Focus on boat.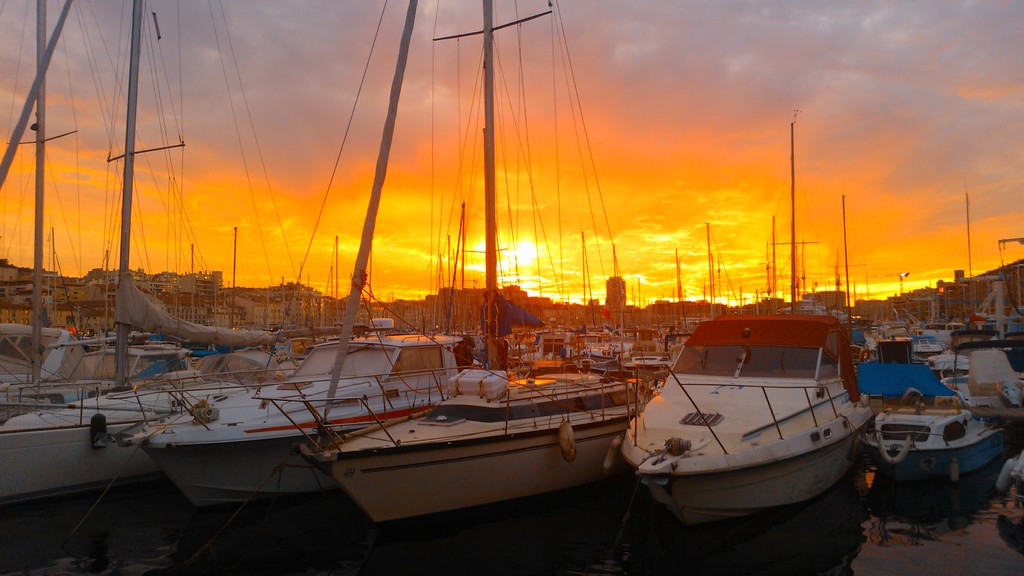
Focused at [562, 223, 734, 388].
